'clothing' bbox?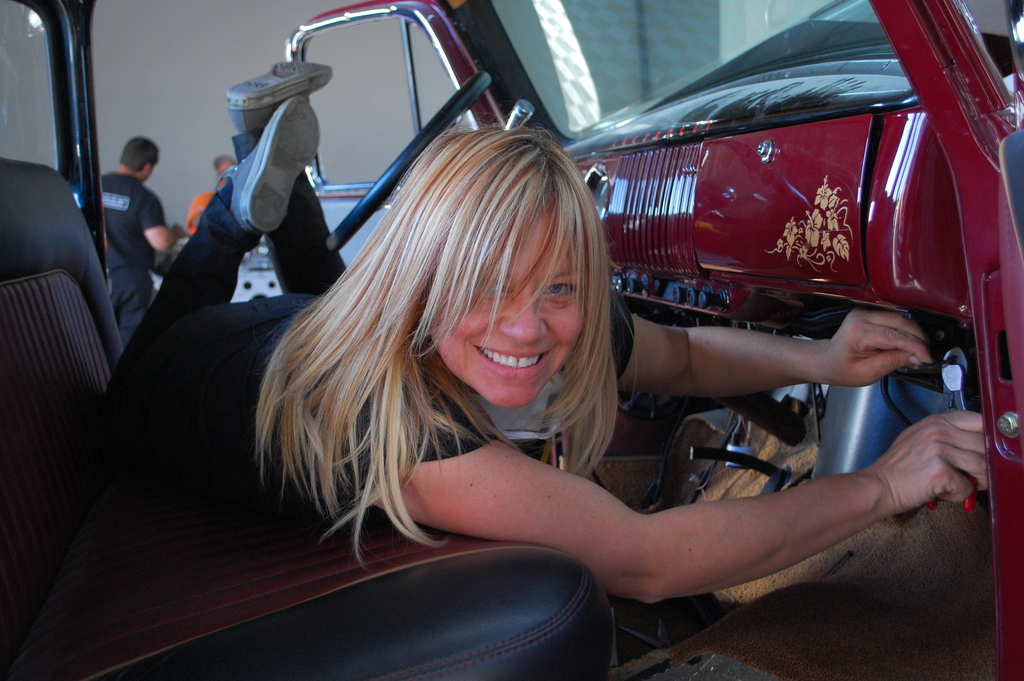
Rect(184, 192, 212, 233)
